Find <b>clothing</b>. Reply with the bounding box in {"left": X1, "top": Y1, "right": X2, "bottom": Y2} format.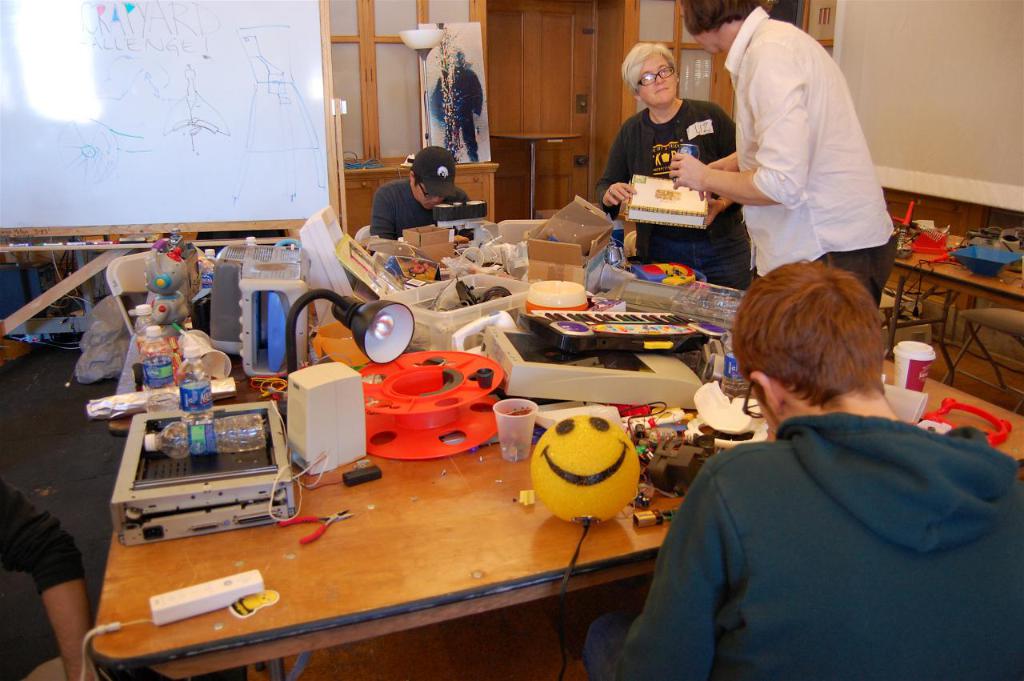
{"left": 653, "top": 348, "right": 1002, "bottom": 680}.
